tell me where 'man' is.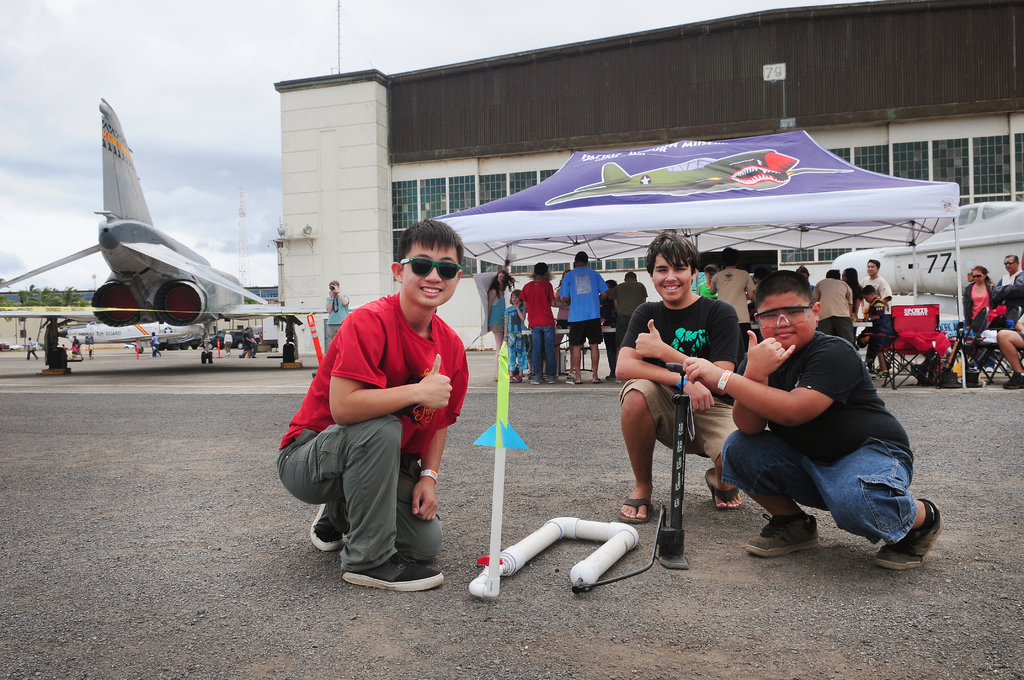
'man' is at pyautogui.locateOnScreen(810, 267, 856, 351).
